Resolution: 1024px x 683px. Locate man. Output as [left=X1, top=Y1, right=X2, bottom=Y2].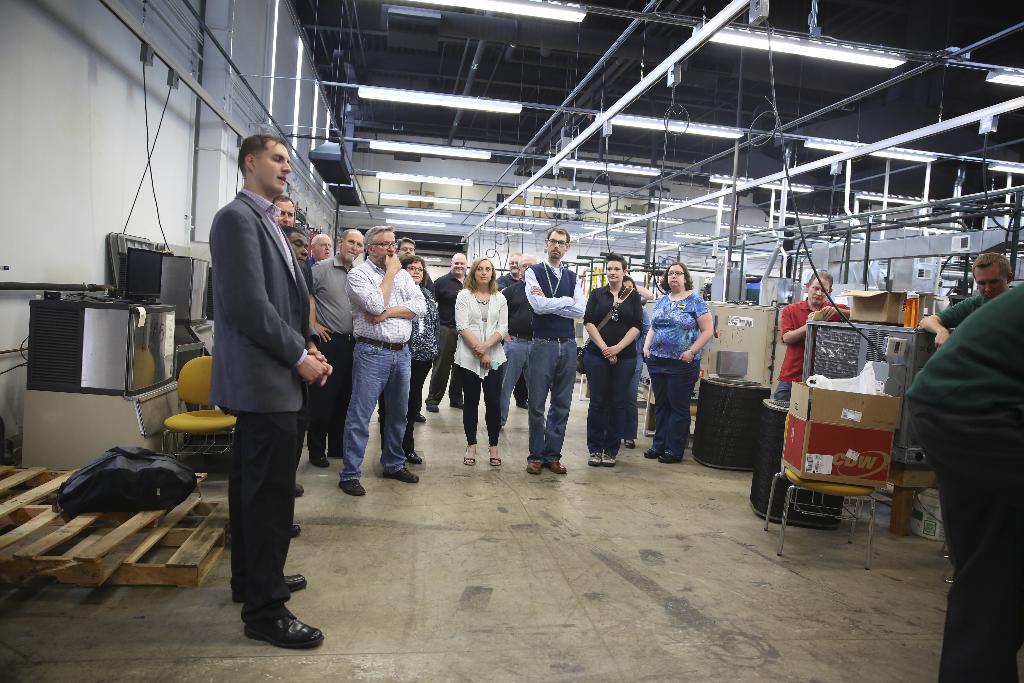
[left=430, top=251, right=465, bottom=413].
